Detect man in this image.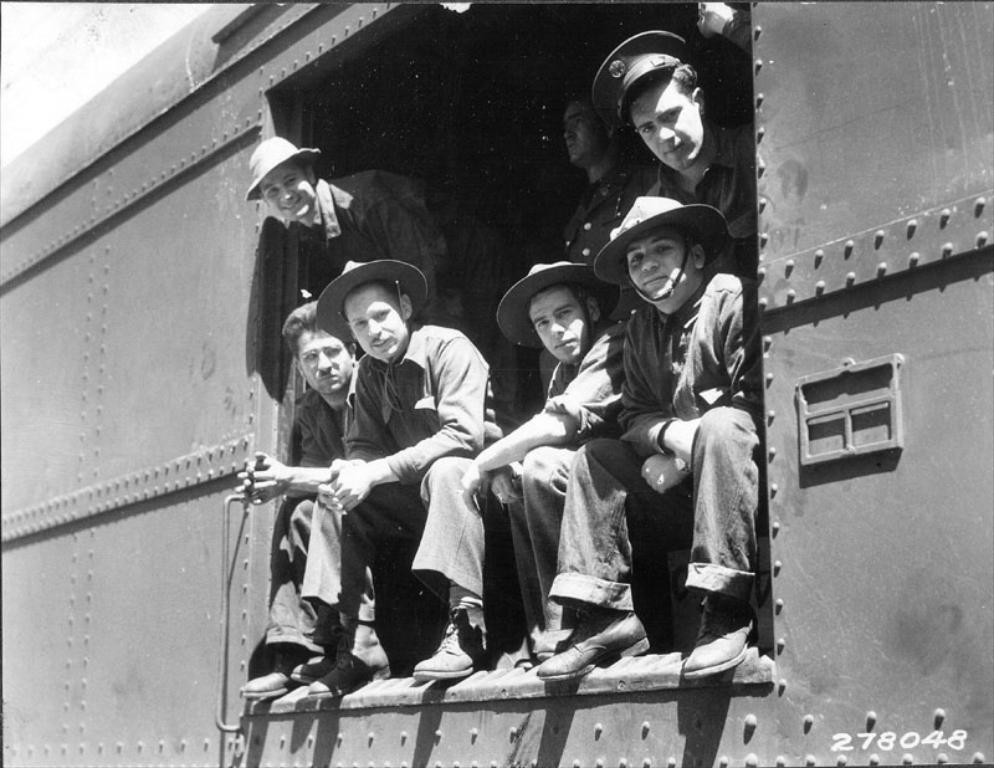
Detection: {"left": 584, "top": 24, "right": 767, "bottom": 288}.
